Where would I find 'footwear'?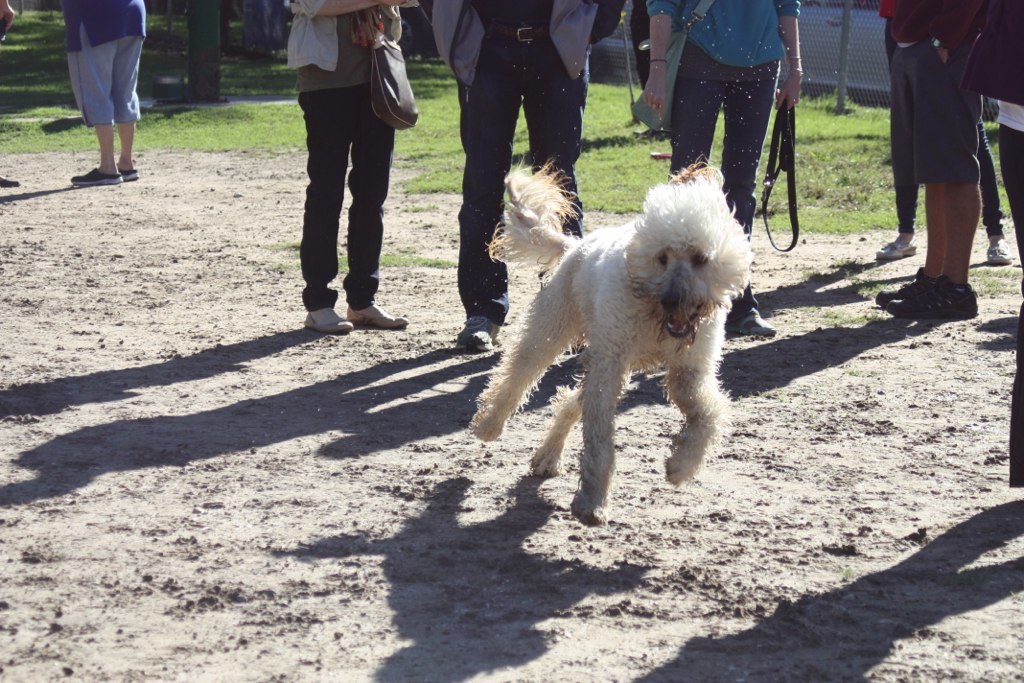
At bbox=(121, 167, 140, 179).
